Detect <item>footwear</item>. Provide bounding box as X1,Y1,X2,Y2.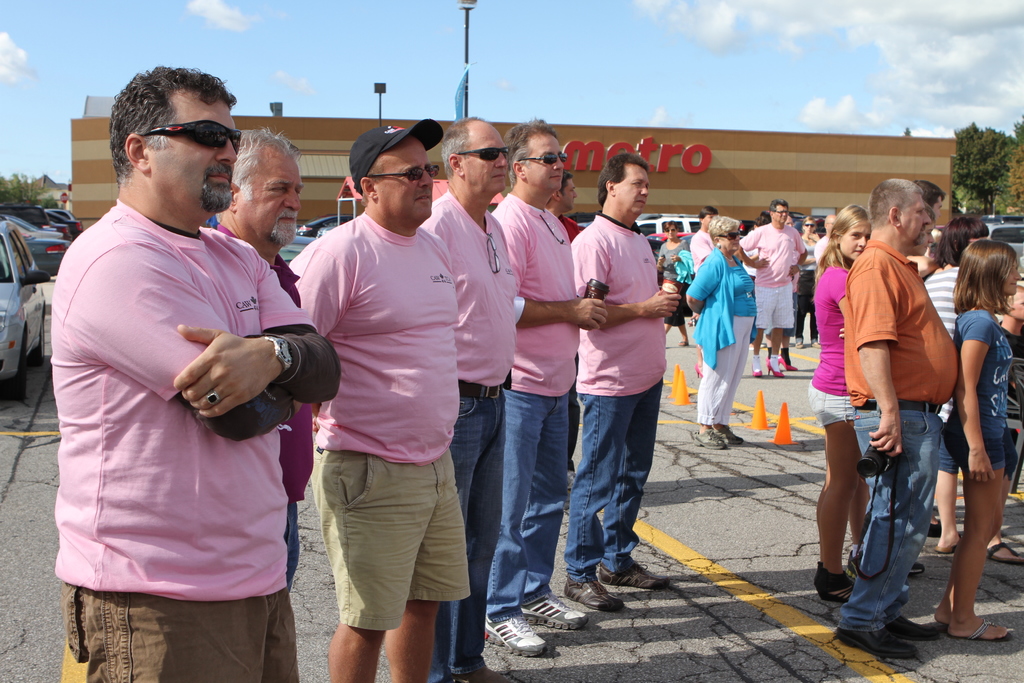
483,612,545,654.
